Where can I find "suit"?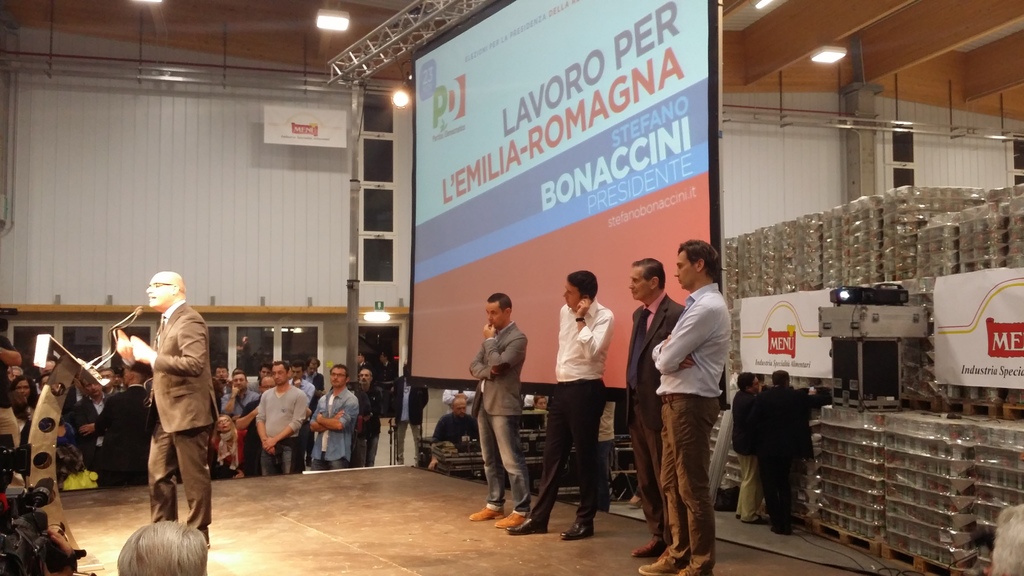
You can find it at bbox=[753, 385, 828, 531].
